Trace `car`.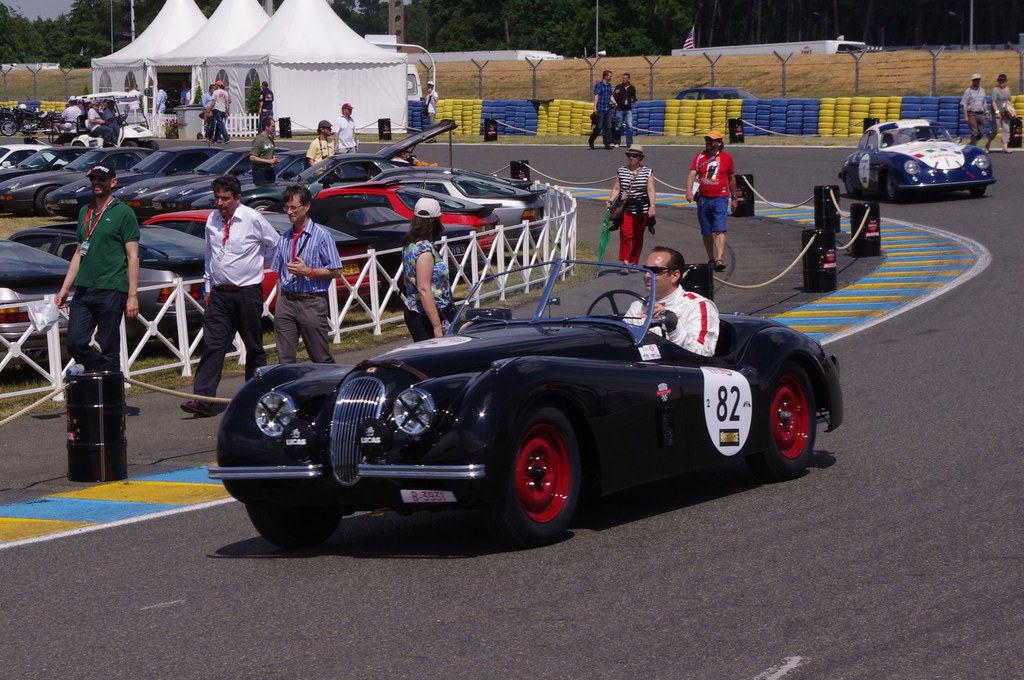
Traced to [left=206, top=267, right=845, bottom=549].
